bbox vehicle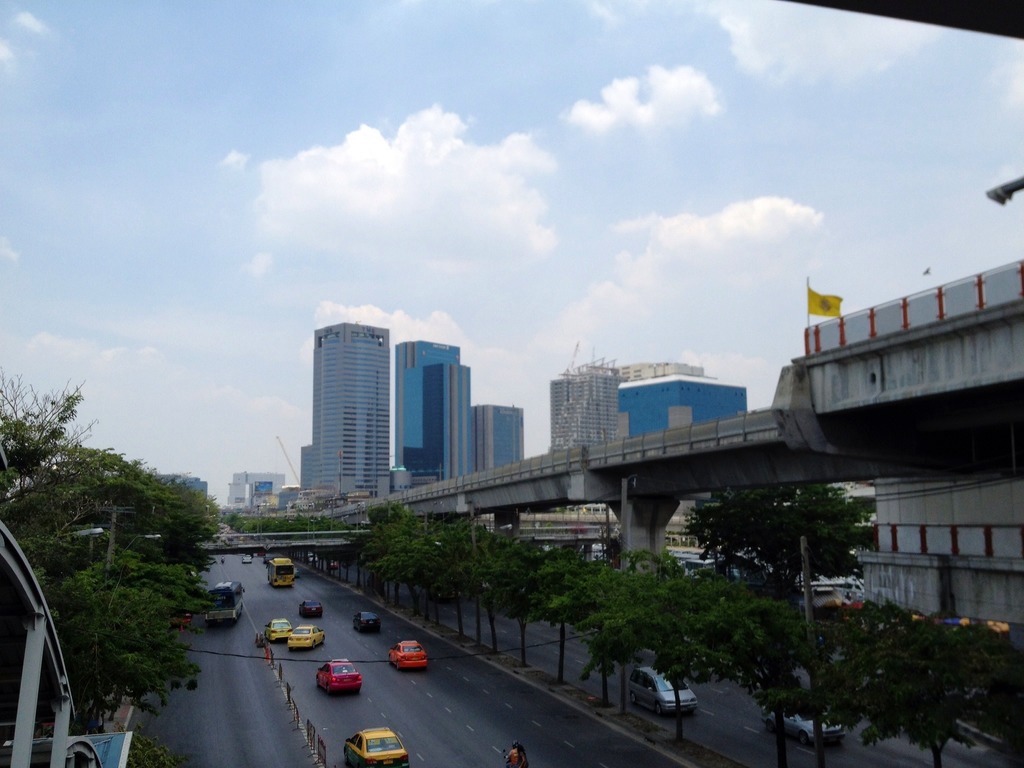
<region>763, 693, 846, 746</region>
